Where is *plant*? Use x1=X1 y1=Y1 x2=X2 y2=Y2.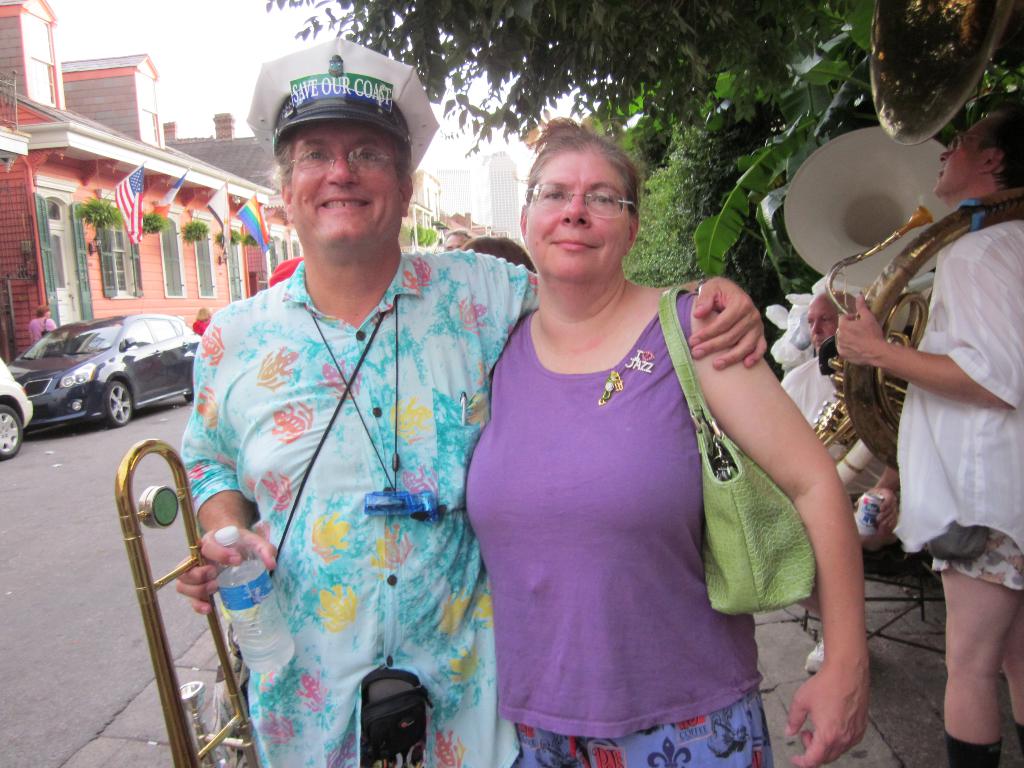
x1=214 y1=227 x2=241 y2=248.
